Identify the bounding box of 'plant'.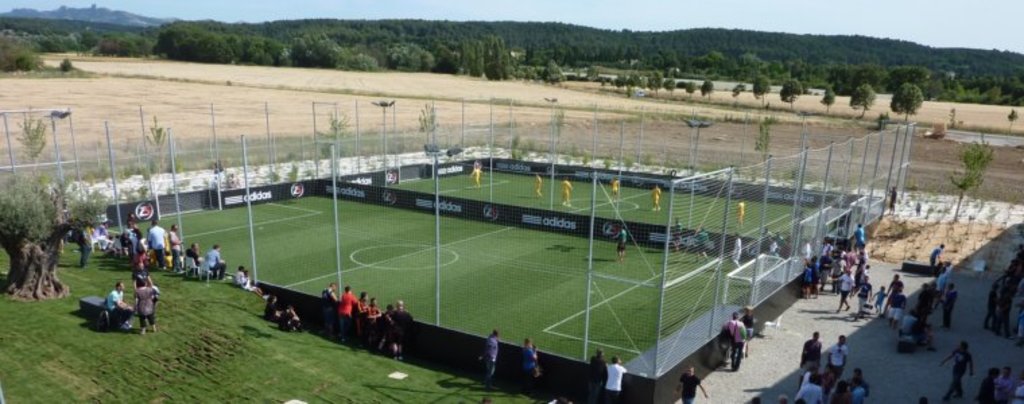
locate(146, 112, 167, 155).
